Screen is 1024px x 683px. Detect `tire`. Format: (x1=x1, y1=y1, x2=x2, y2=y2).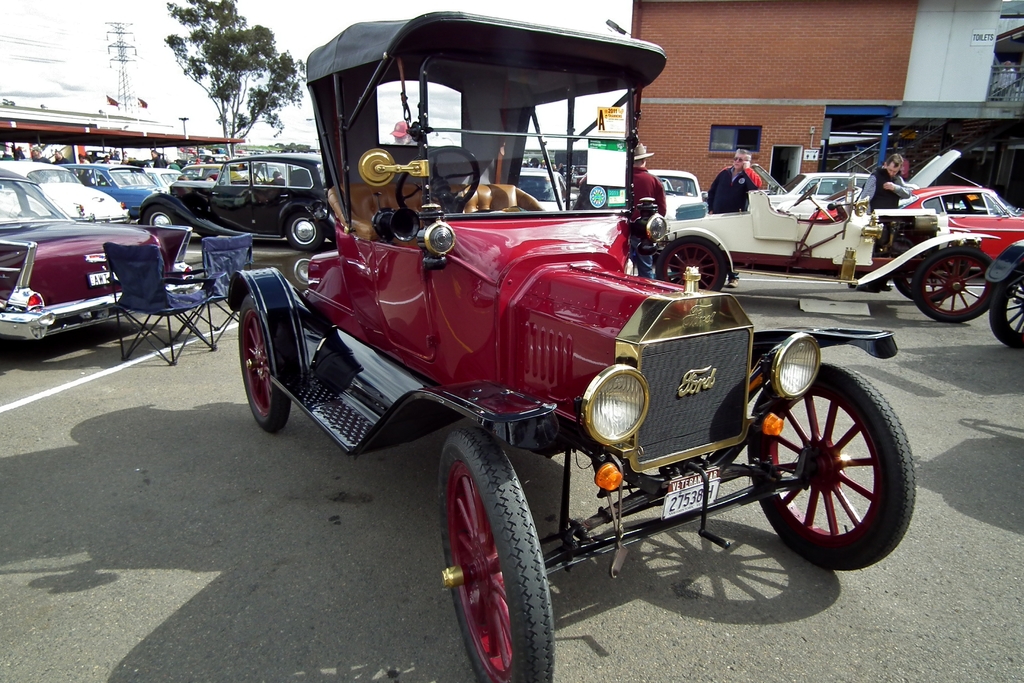
(x1=989, y1=276, x2=1023, y2=347).
